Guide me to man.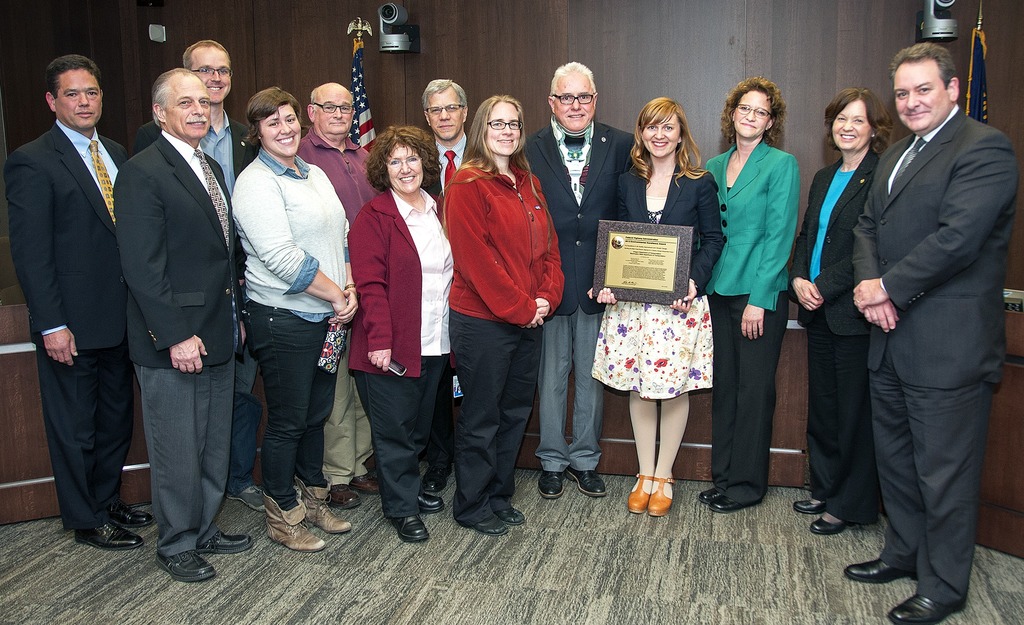
Guidance: Rect(112, 66, 246, 583).
